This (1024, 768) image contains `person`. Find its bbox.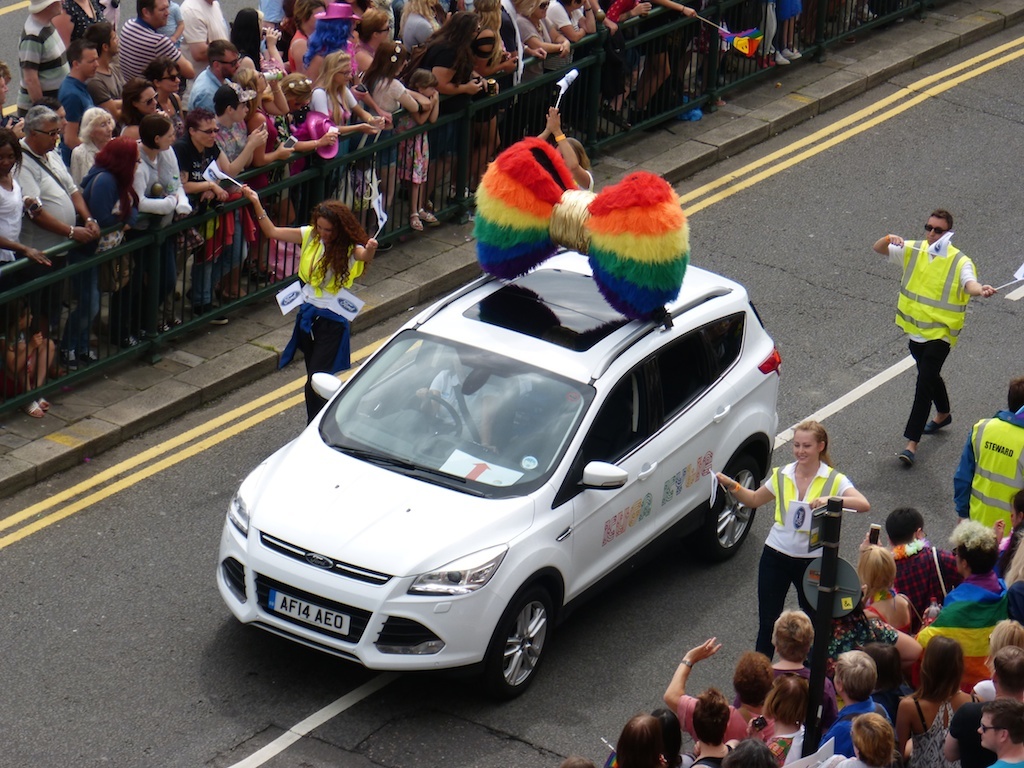
237,181,373,419.
